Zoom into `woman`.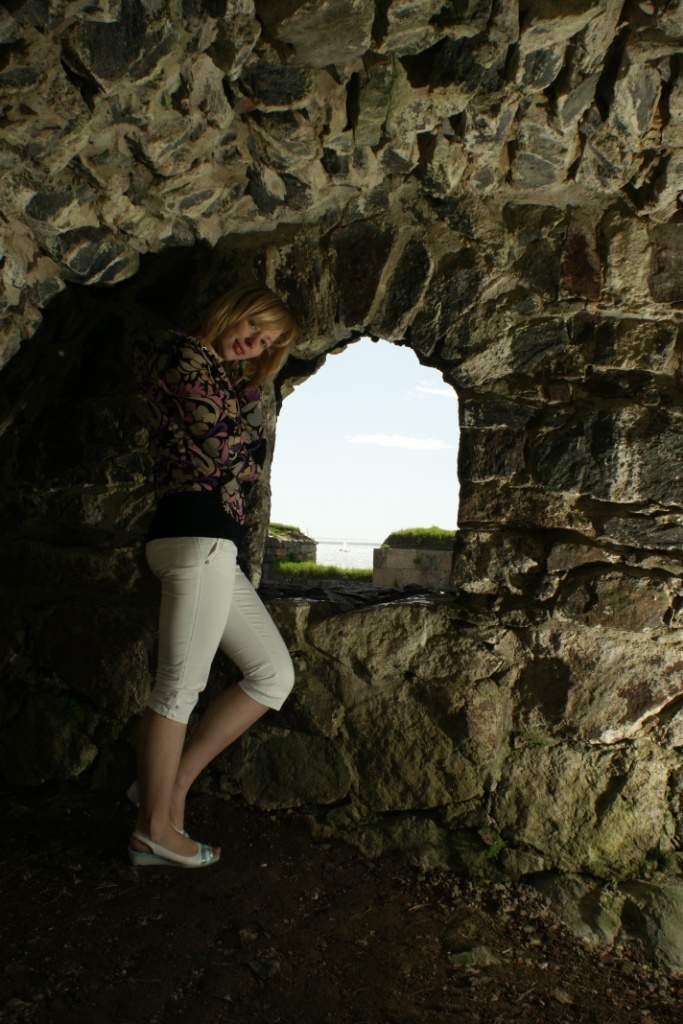
Zoom target: l=136, t=290, r=291, b=869.
